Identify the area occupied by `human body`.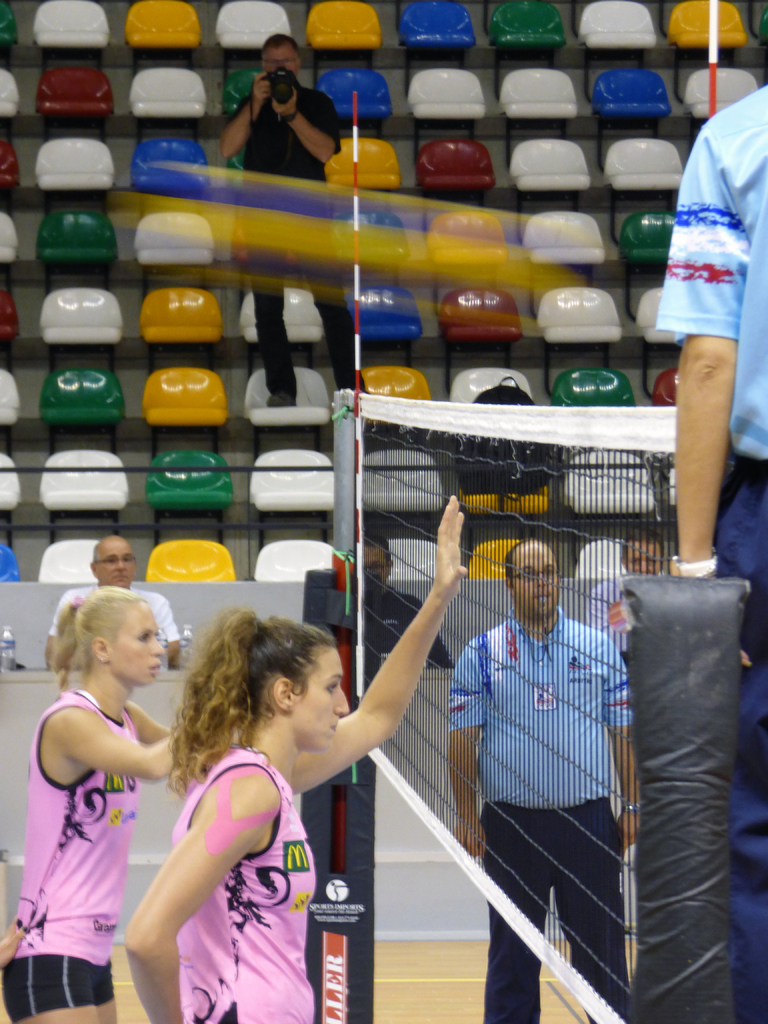
Area: (left=116, top=498, right=466, bottom=1023).
